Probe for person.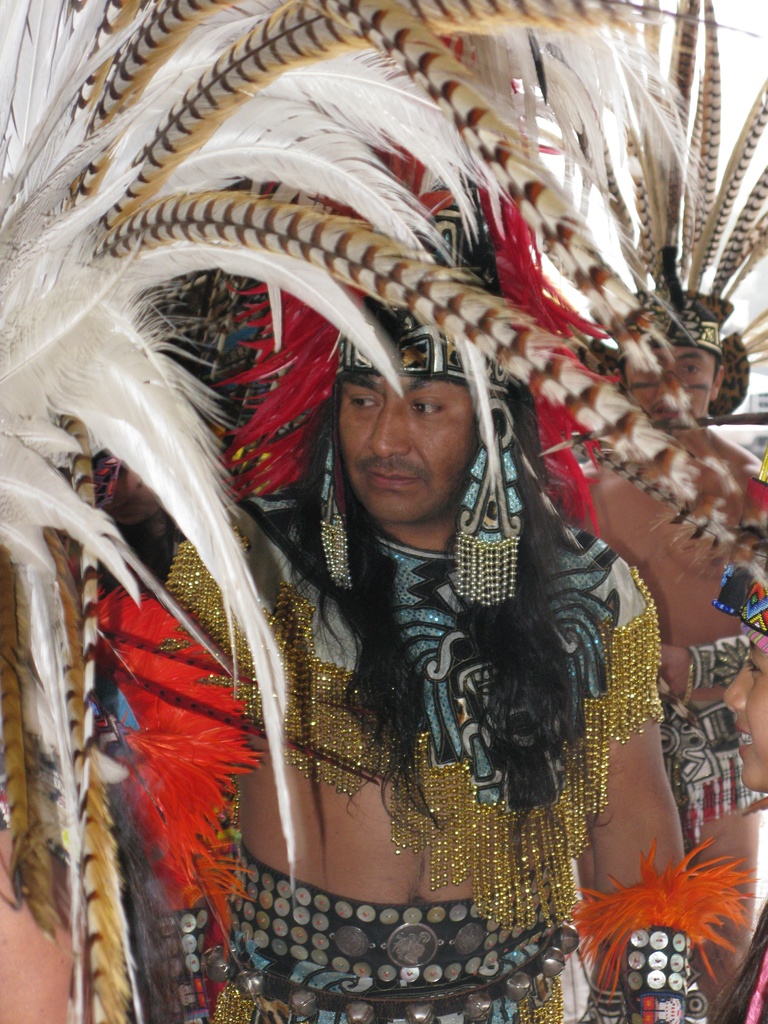
Probe result: (548, 0, 767, 1023).
